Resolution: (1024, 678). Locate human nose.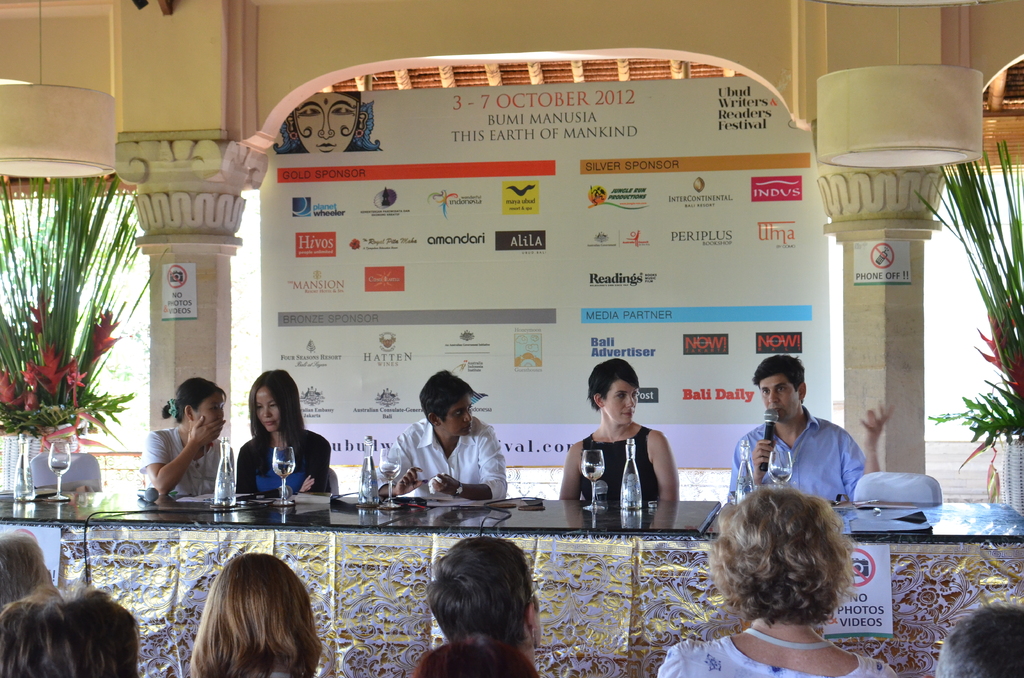
[x1=465, y1=410, x2=476, y2=421].
